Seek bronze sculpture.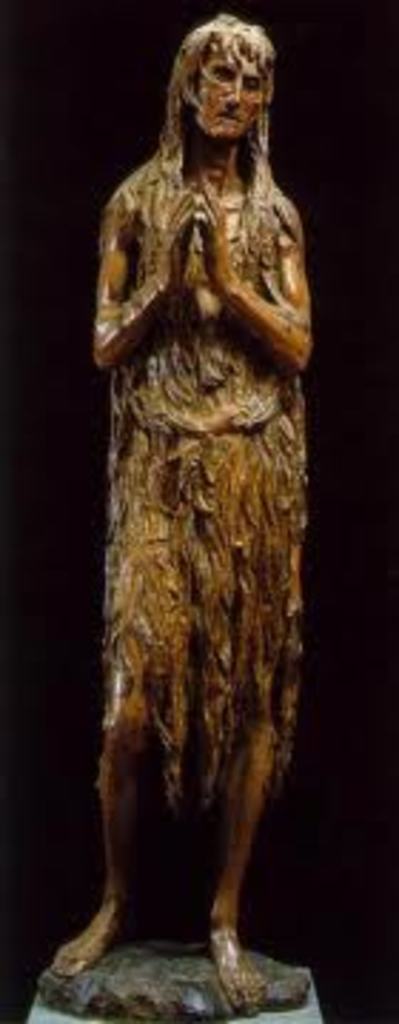
{"left": 83, "top": 0, "right": 311, "bottom": 776}.
